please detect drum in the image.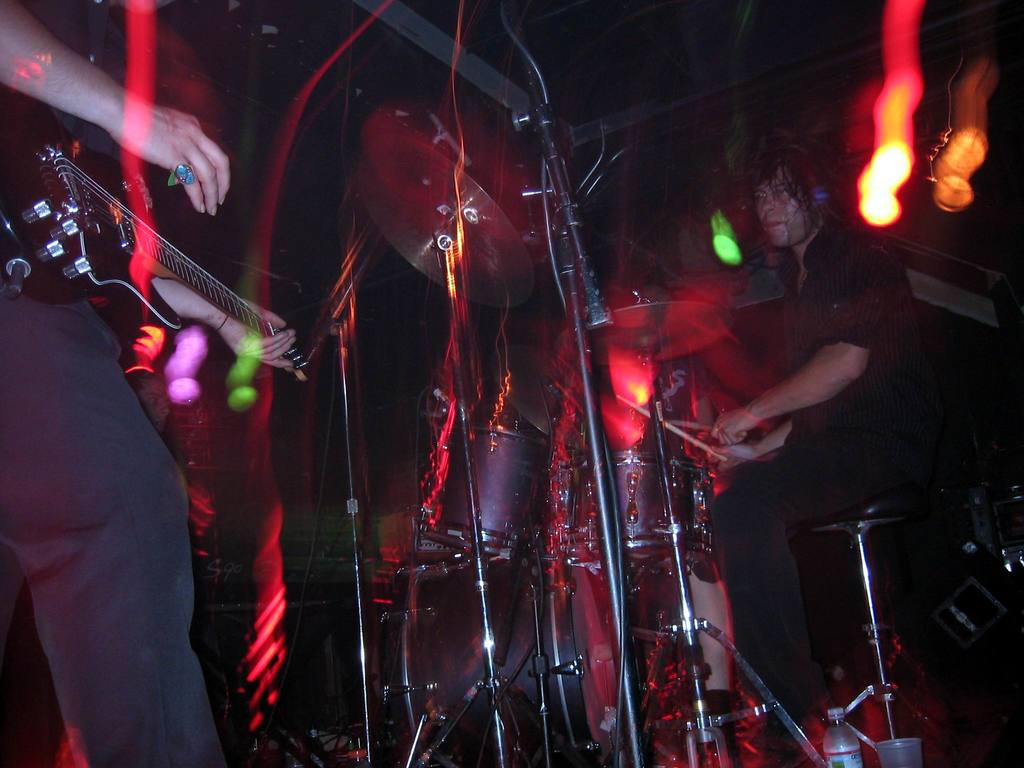
[x1=380, y1=554, x2=619, y2=767].
